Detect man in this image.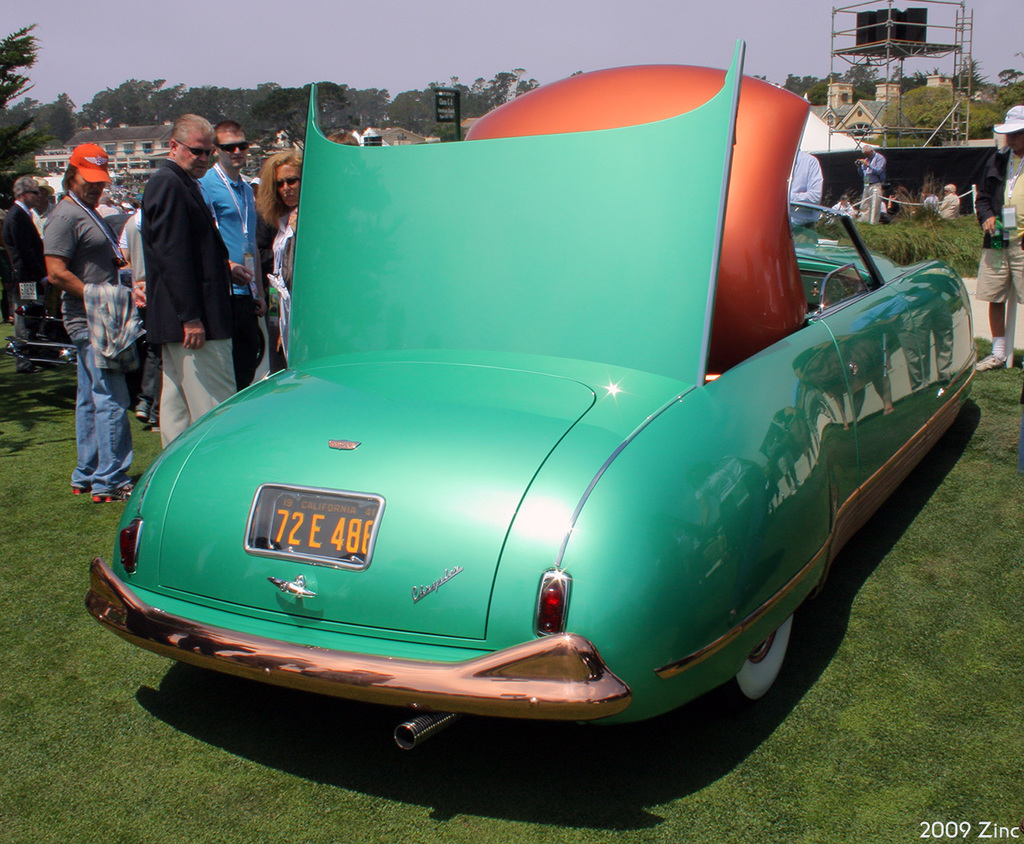
Detection: bbox=[193, 120, 269, 396].
